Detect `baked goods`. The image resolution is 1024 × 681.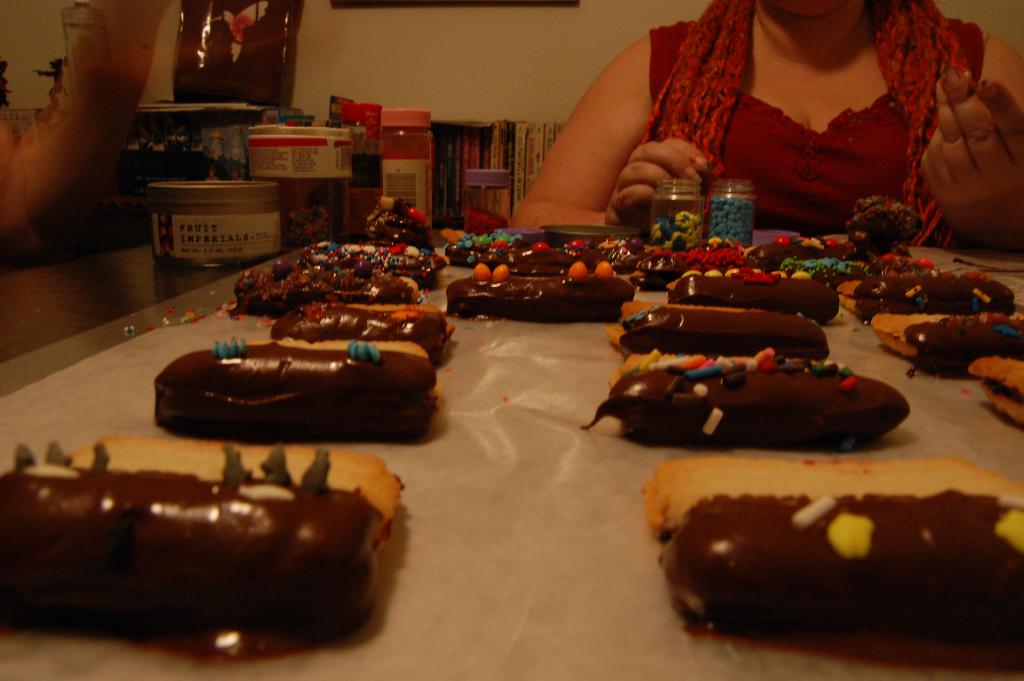
x1=871, y1=313, x2=1023, y2=370.
